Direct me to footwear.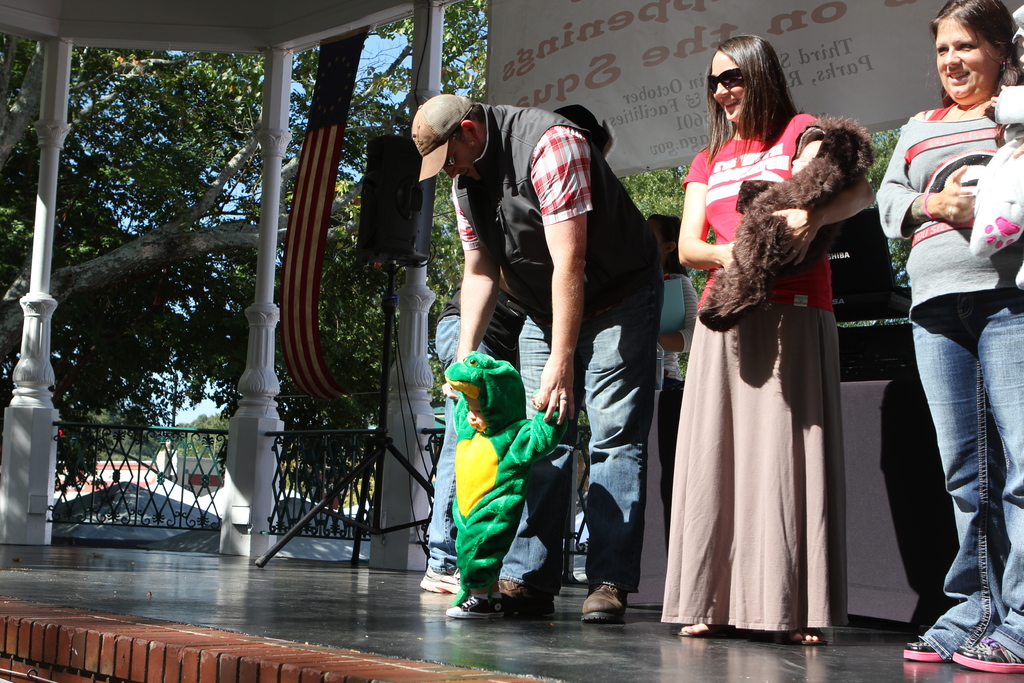
Direction: locate(422, 578, 466, 594).
